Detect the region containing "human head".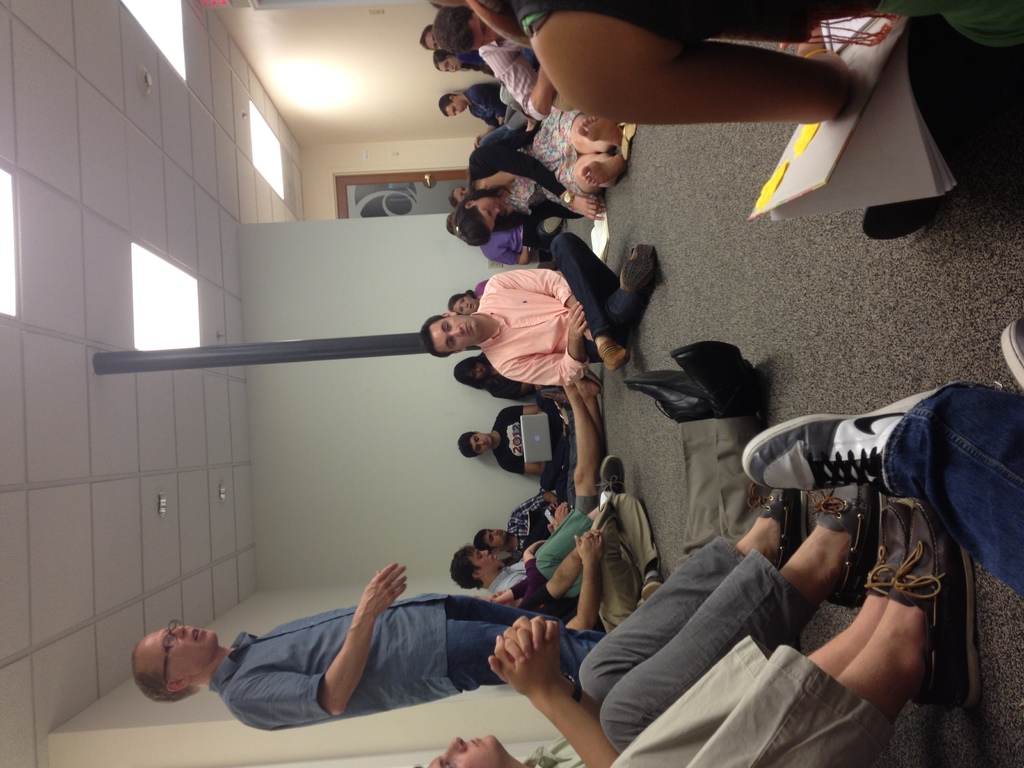
{"left": 420, "top": 24, "right": 436, "bottom": 56}.
